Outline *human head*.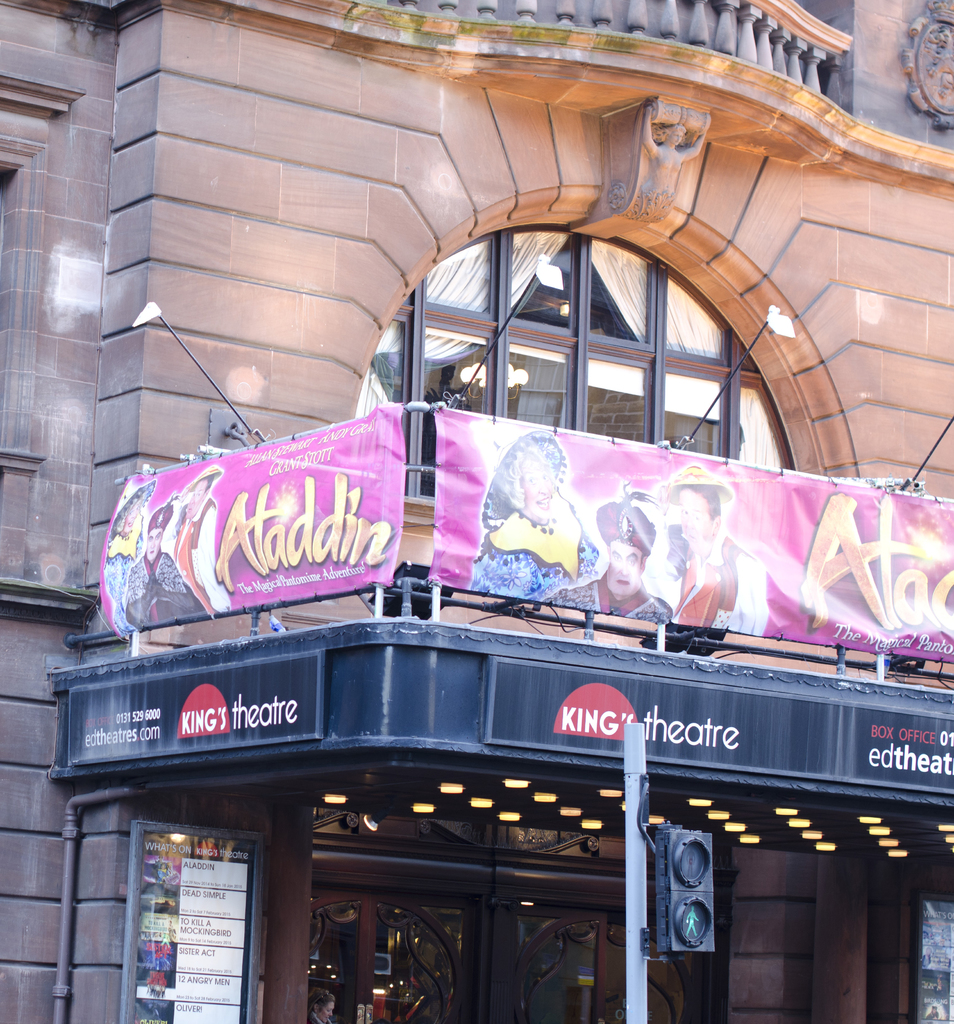
Outline: [136, 503, 170, 561].
